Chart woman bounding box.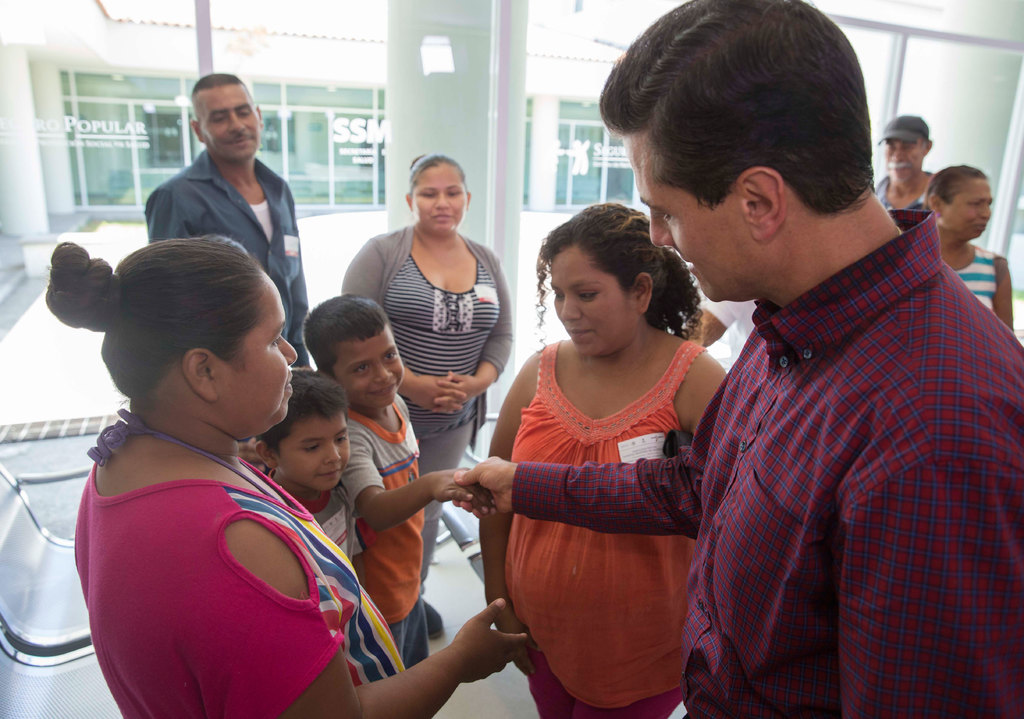
Charted: <region>464, 197, 745, 686</region>.
